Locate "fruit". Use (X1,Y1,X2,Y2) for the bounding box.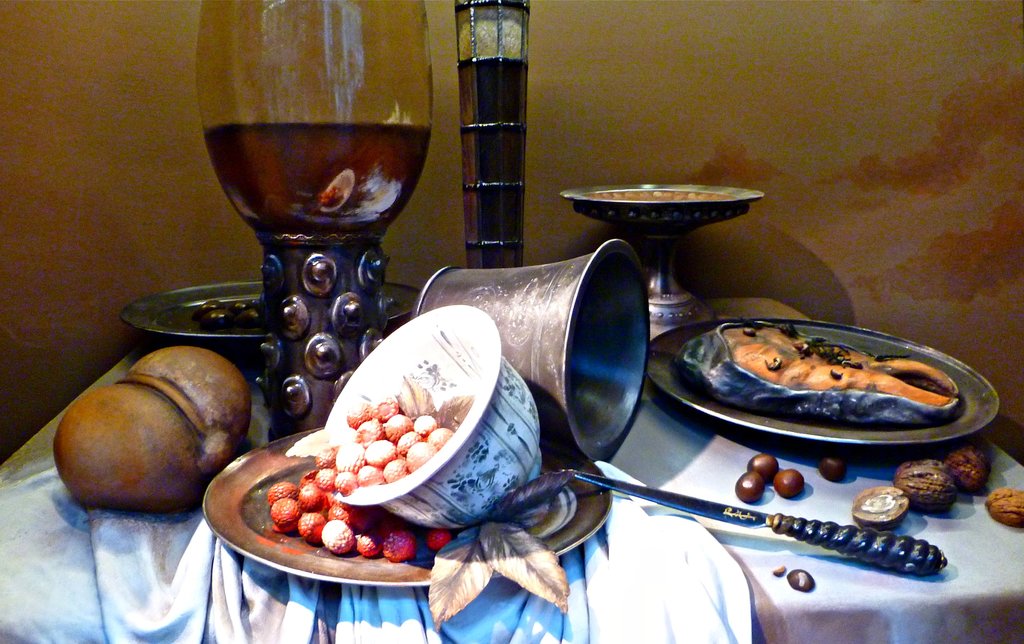
(982,488,1023,527).
